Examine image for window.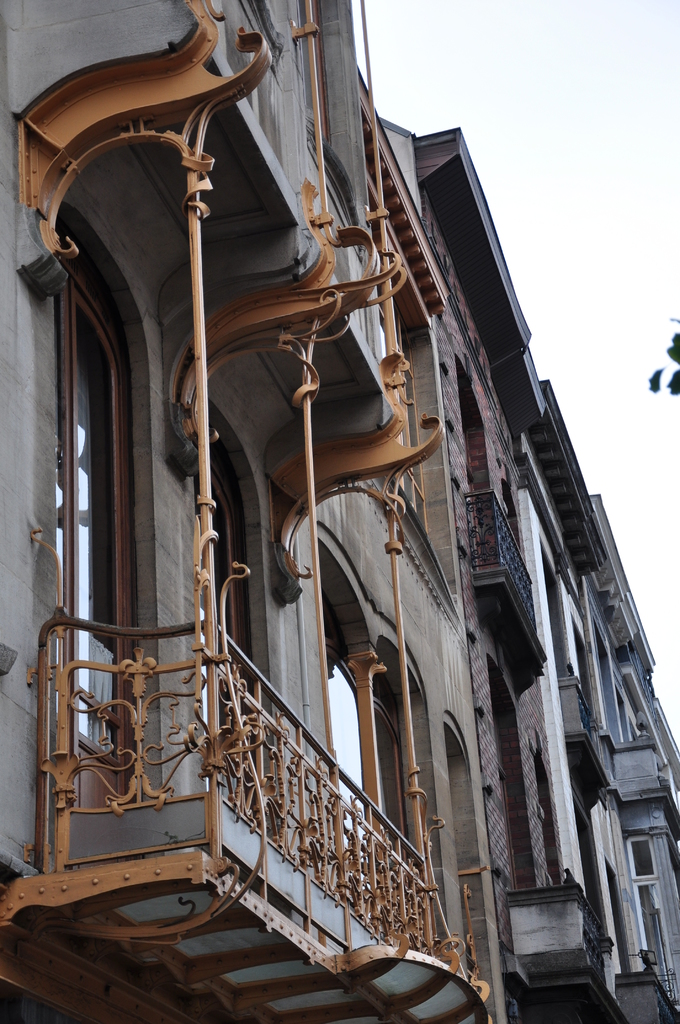
Examination result: (323,648,382,892).
